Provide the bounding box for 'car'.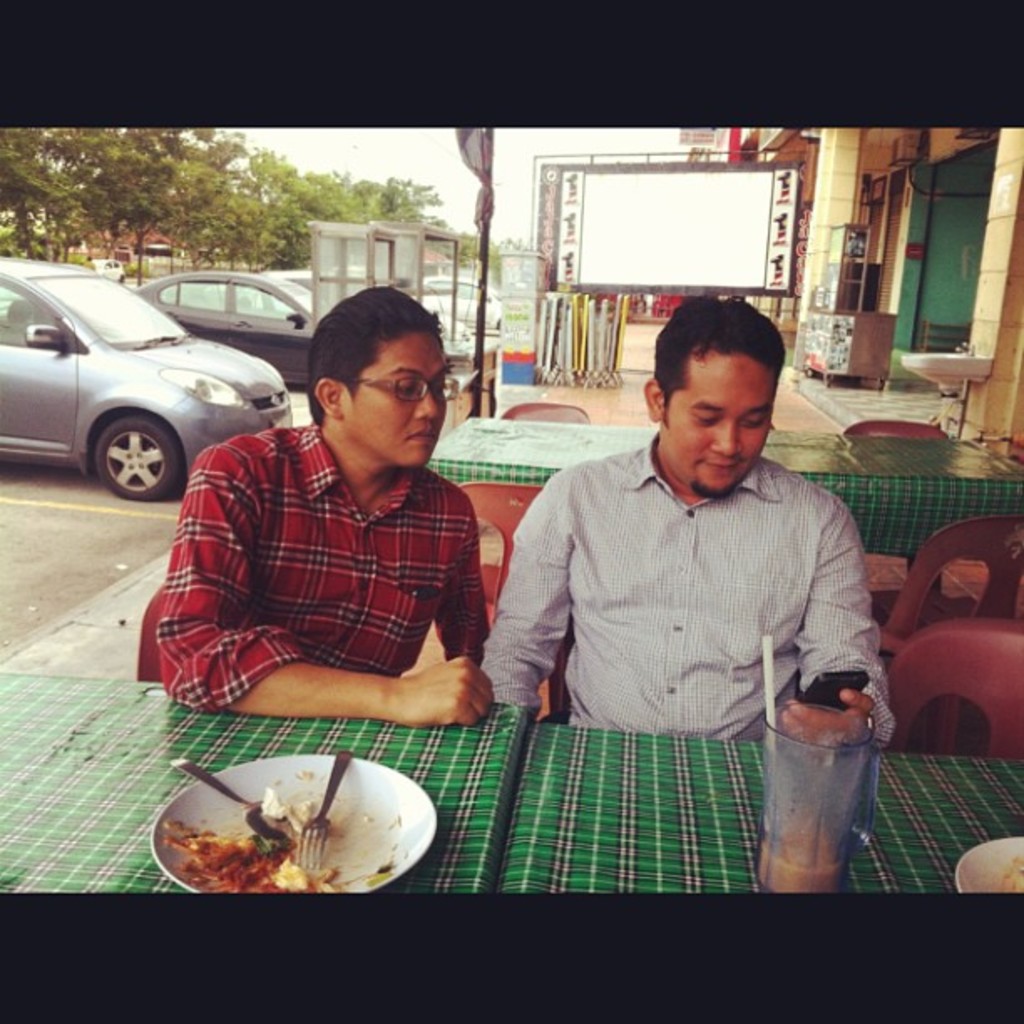
{"x1": 156, "y1": 258, "x2": 311, "y2": 381}.
